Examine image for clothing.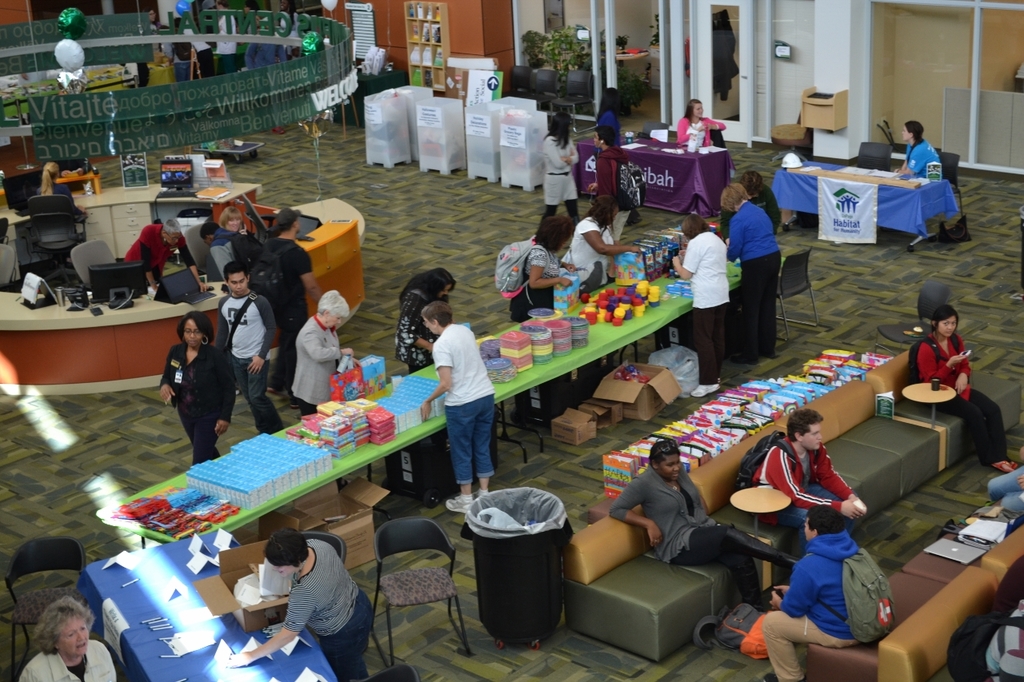
Examination result: crop(595, 143, 622, 205).
